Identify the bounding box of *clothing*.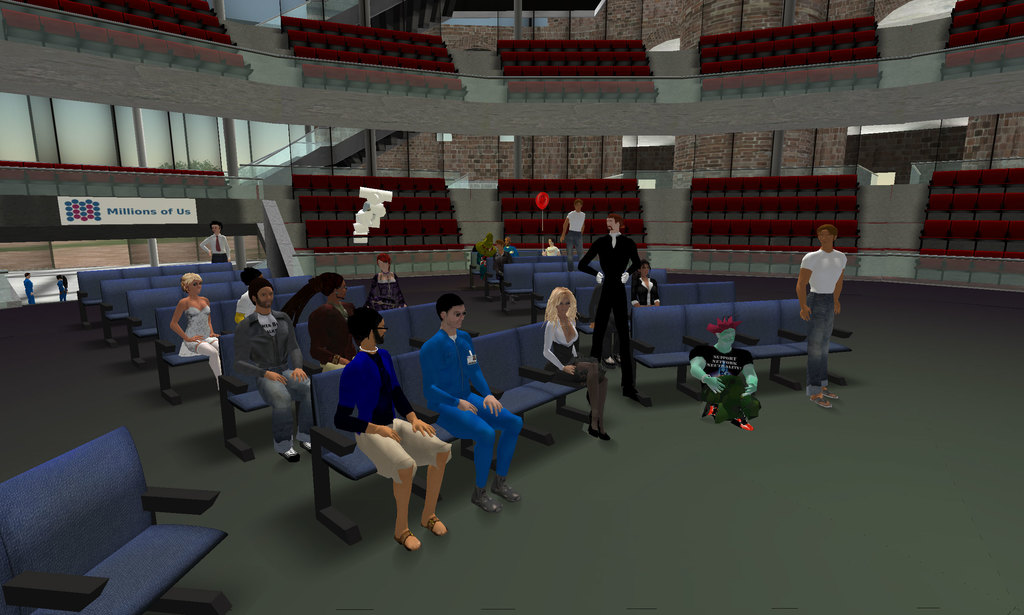
[697,340,753,420].
